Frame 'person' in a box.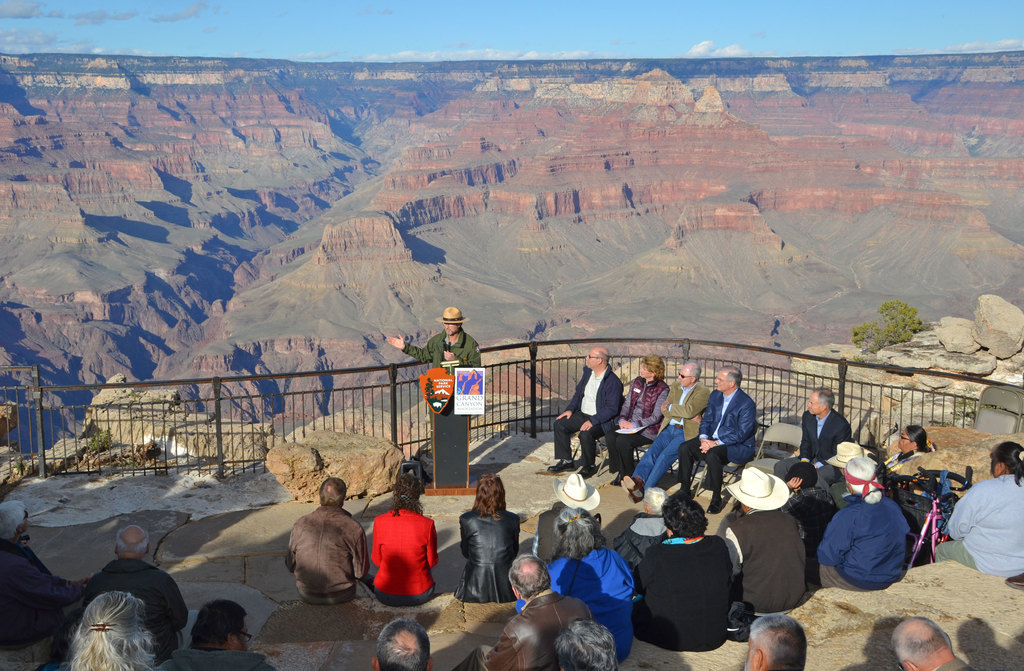
x1=795 y1=382 x2=852 y2=463.
